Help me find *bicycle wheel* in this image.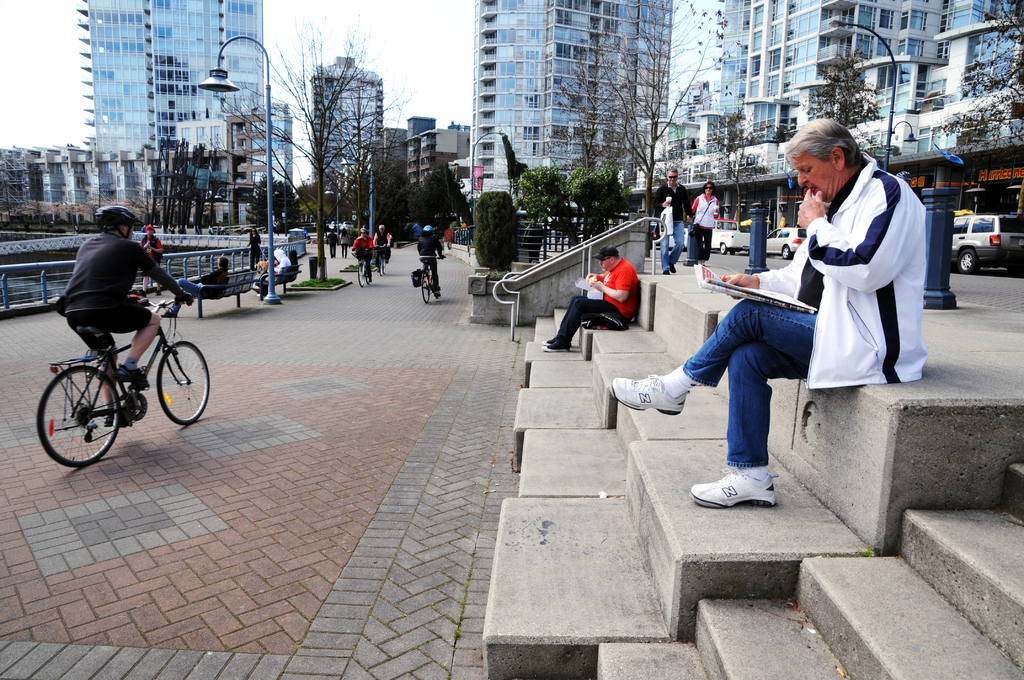
Found it: bbox=(419, 266, 435, 303).
